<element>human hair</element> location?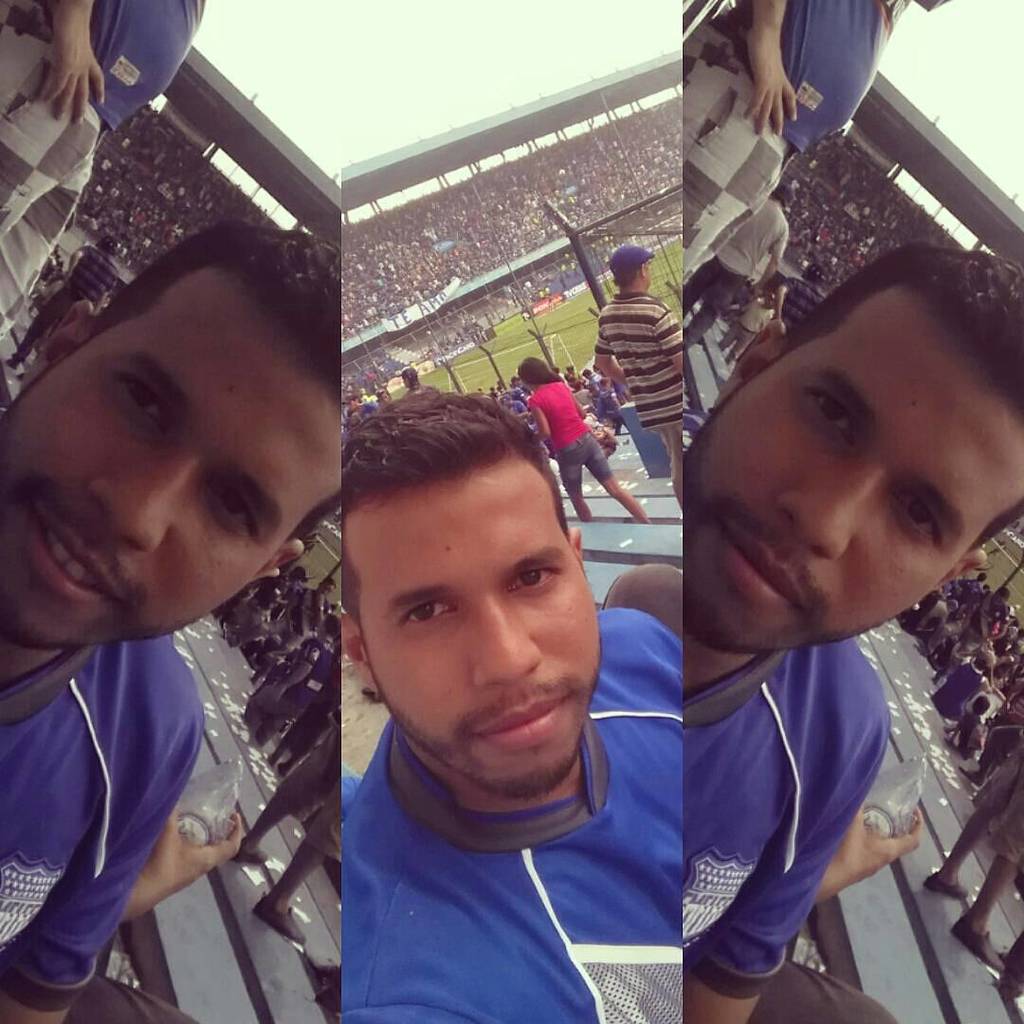
crop(338, 383, 572, 604)
